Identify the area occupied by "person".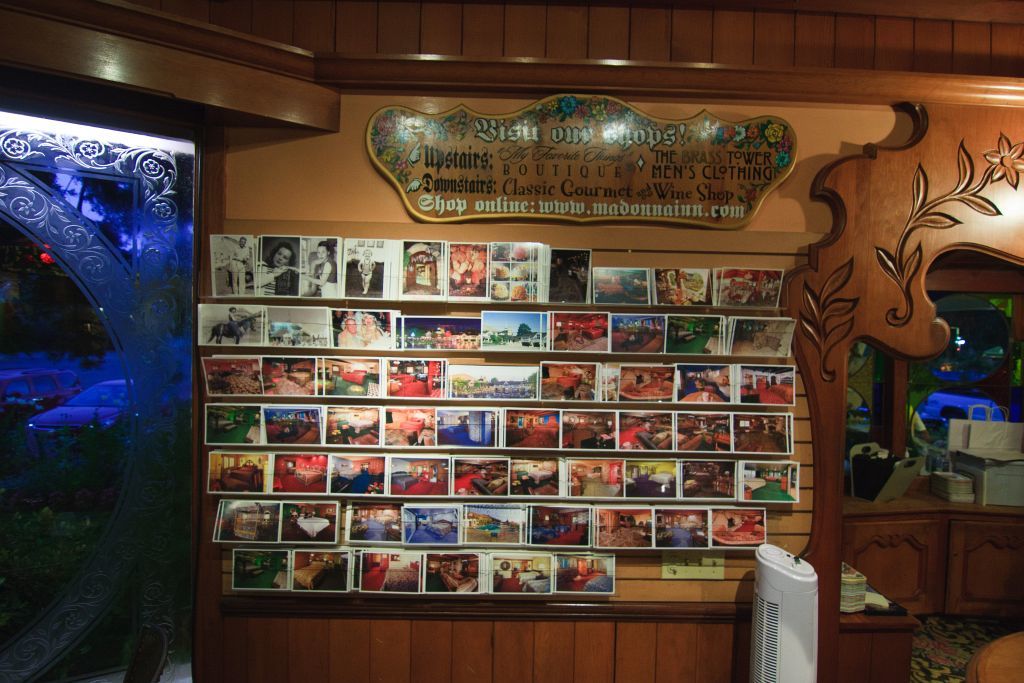
Area: locate(357, 245, 379, 297).
